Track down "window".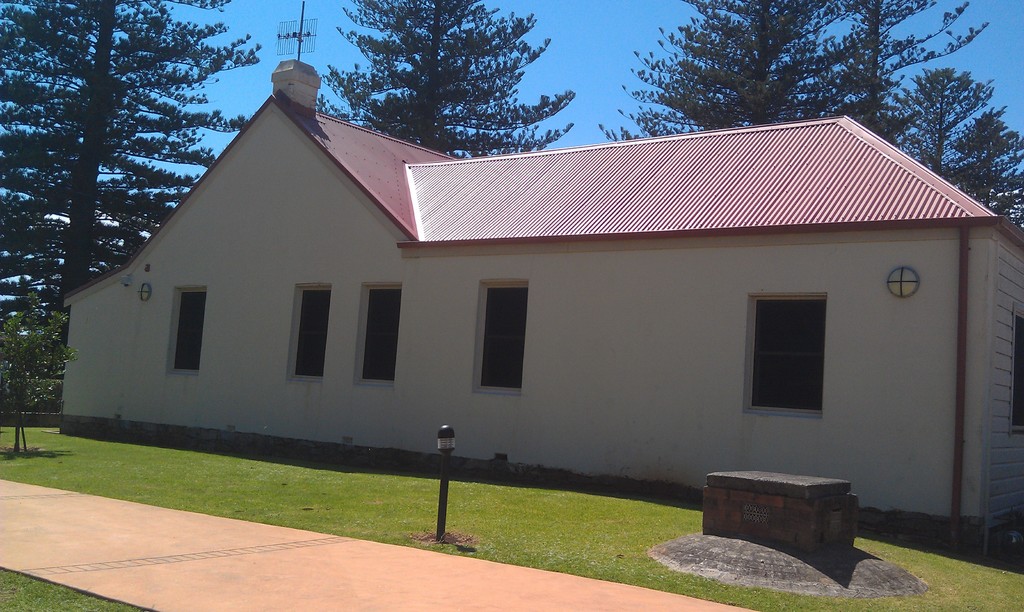
Tracked to <box>289,287,332,384</box>.
